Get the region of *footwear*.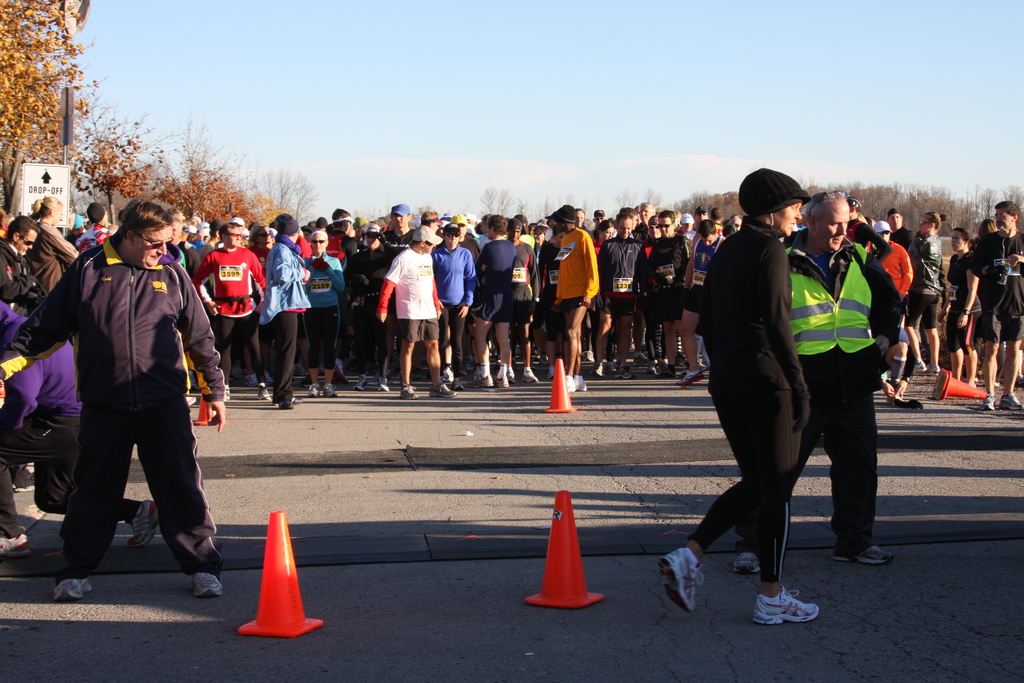
left=245, top=374, right=257, bottom=388.
